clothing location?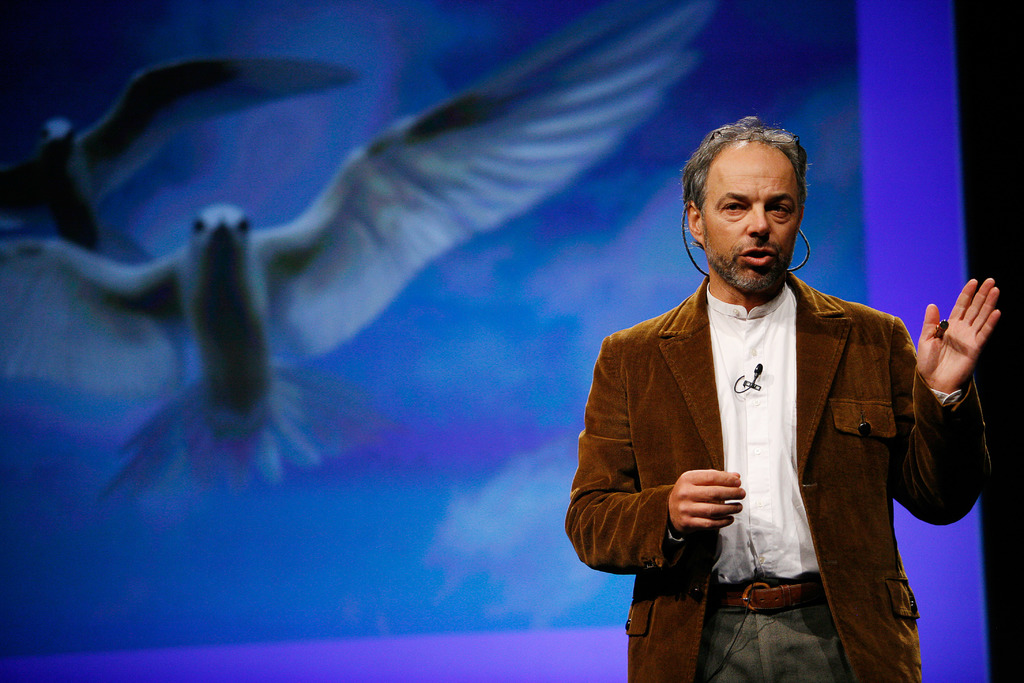
567:275:996:682
